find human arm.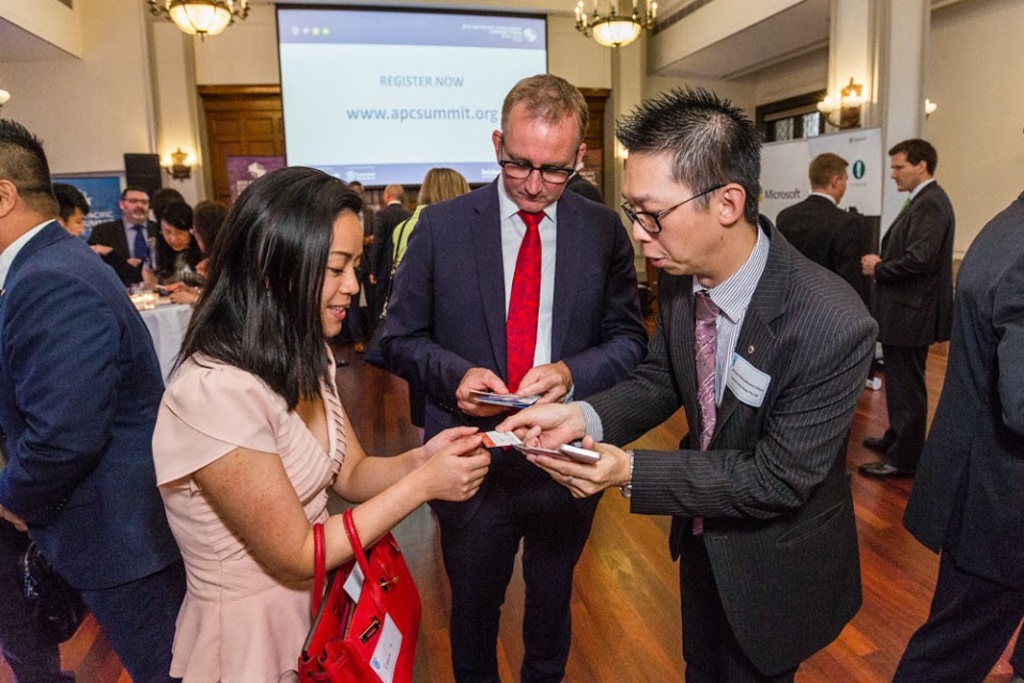
locate(164, 293, 200, 309).
